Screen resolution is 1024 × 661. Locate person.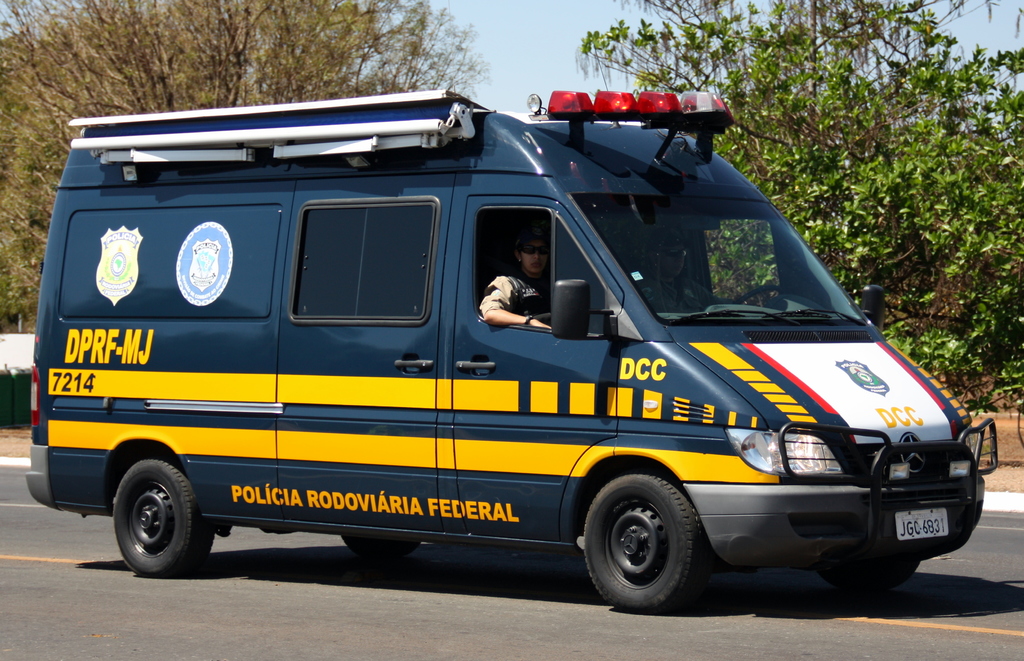
476/224/552/326.
